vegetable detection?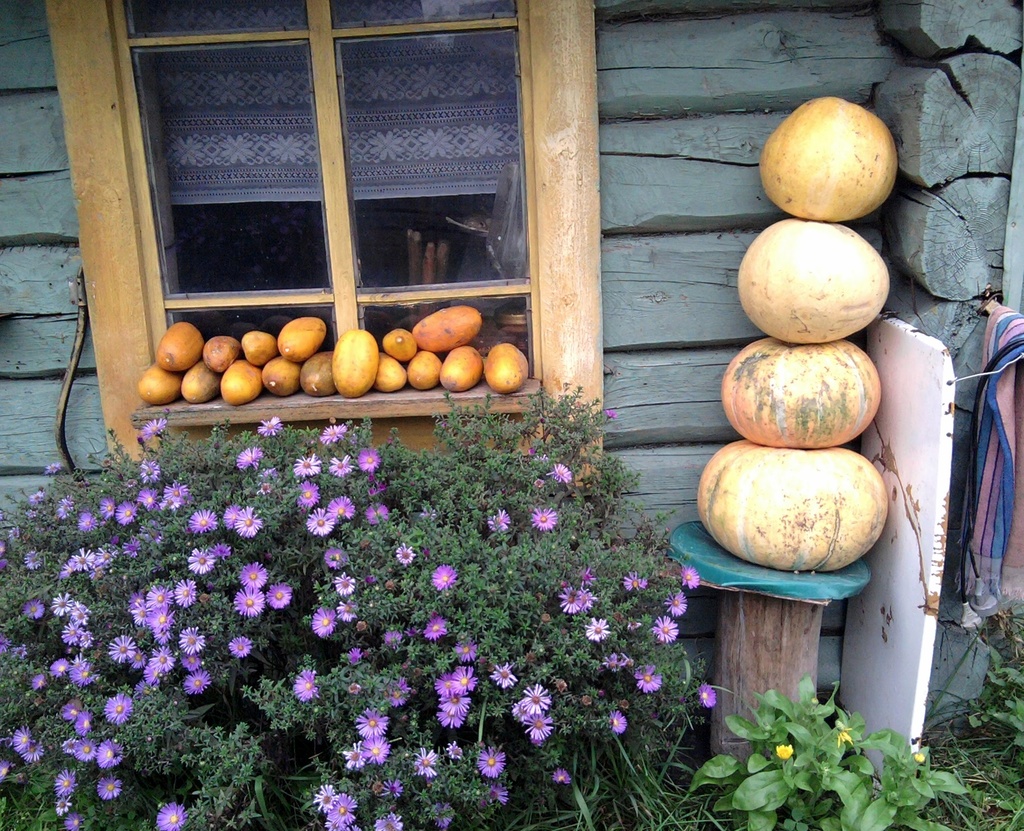
697, 440, 890, 570
